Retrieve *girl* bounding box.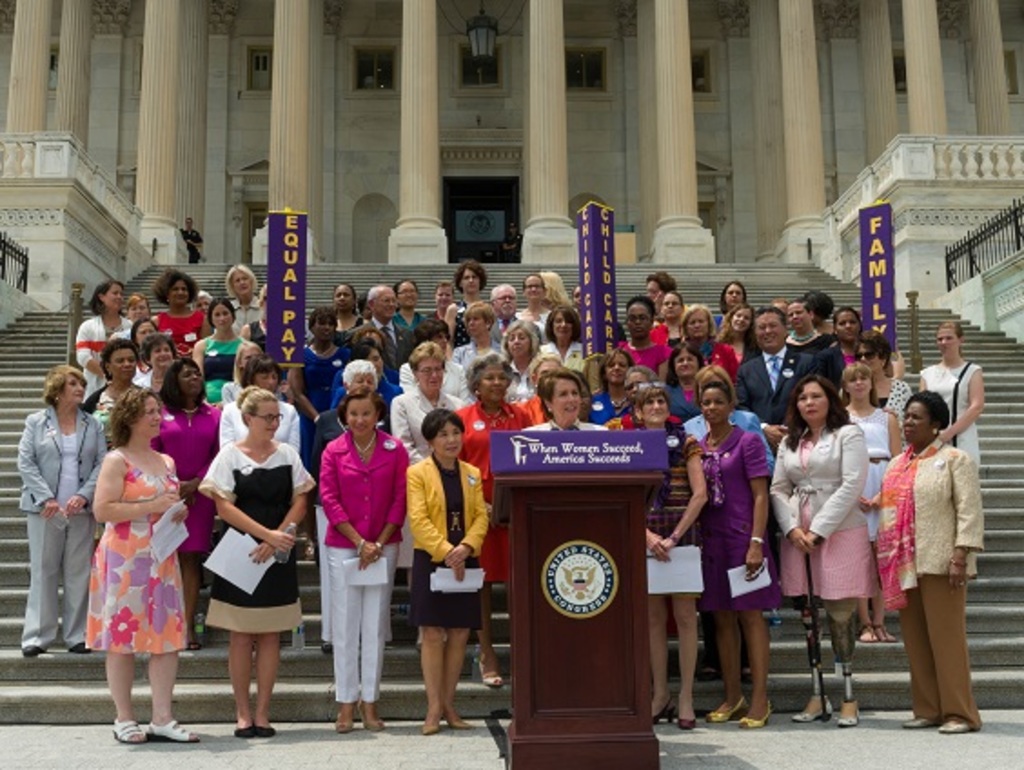
Bounding box: (left=546, top=269, right=565, bottom=314).
